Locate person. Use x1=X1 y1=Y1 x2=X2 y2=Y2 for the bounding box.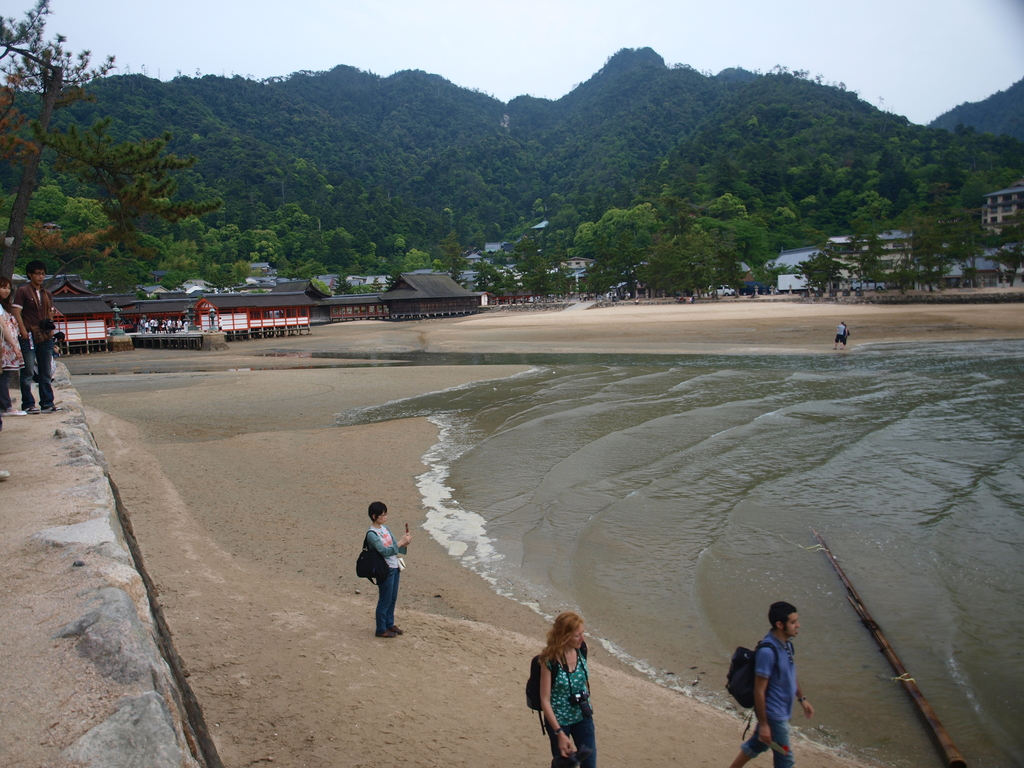
x1=544 y1=604 x2=604 y2=767.
